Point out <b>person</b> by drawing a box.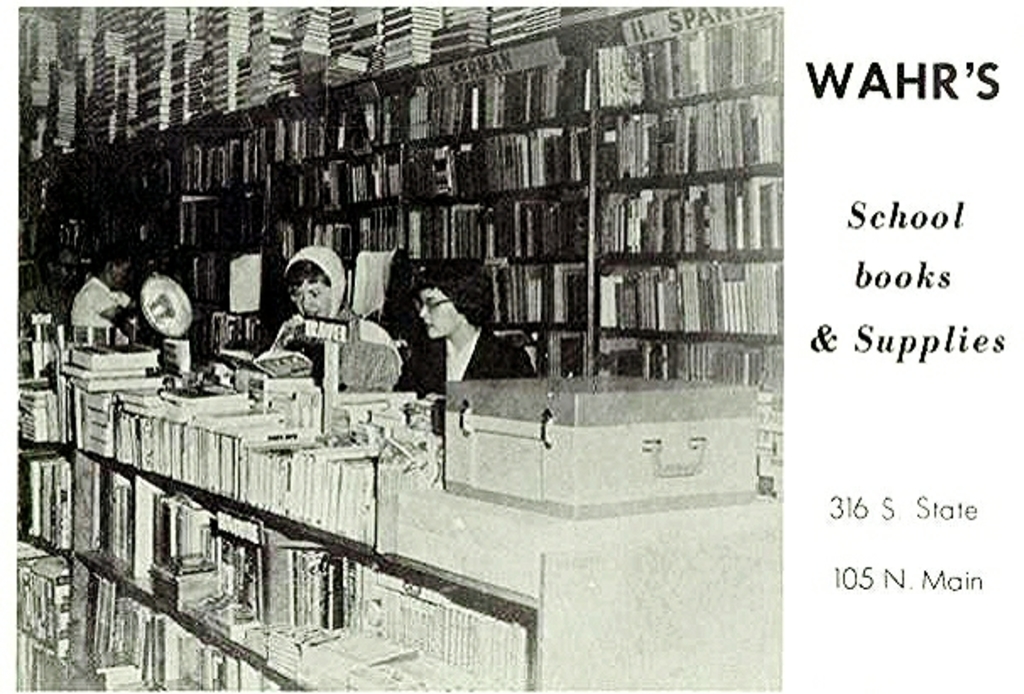
bbox=[64, 240, 149, 344].
